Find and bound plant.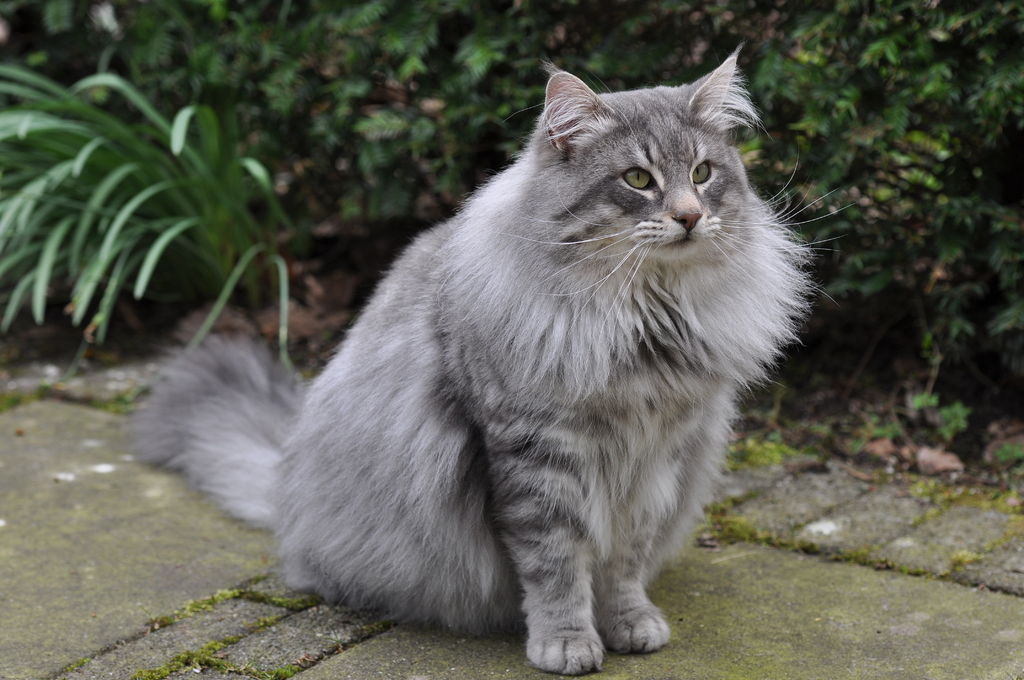
Bound: box=[0, 64, 298, 402].
